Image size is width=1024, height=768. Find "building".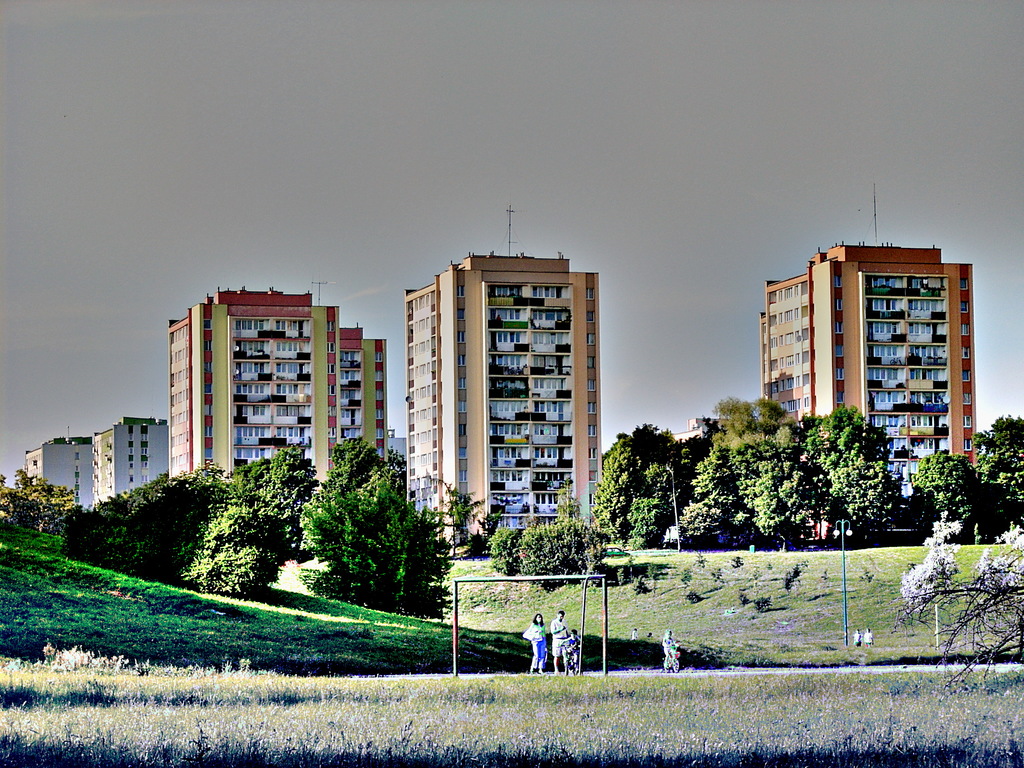
bbox=[757, 244, 979, 493].
